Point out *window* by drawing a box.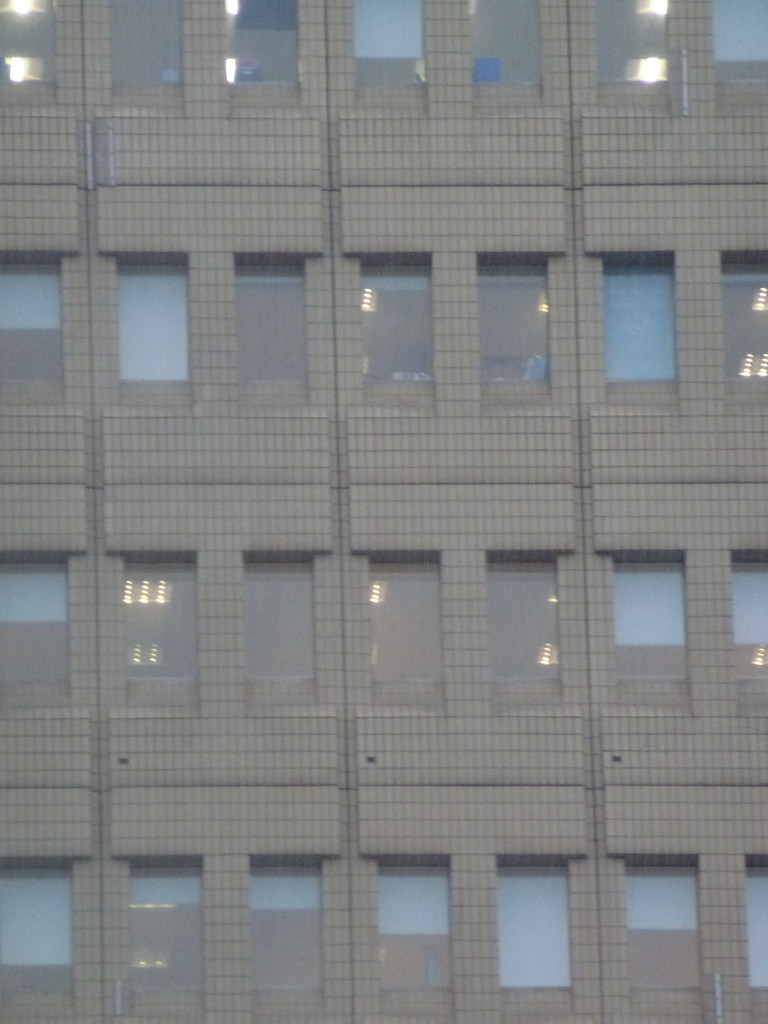
x1=237 y1=559 x2=312 y2=676.
